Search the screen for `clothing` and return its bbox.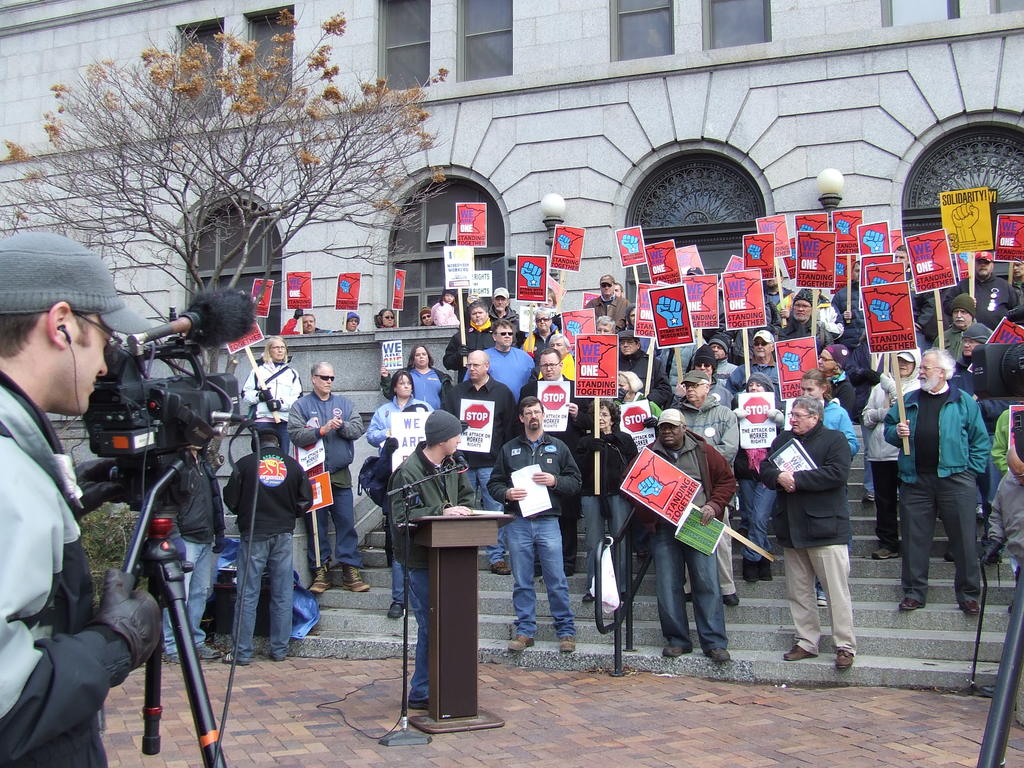
Found: BBox(986, 408, 1023, 588).
